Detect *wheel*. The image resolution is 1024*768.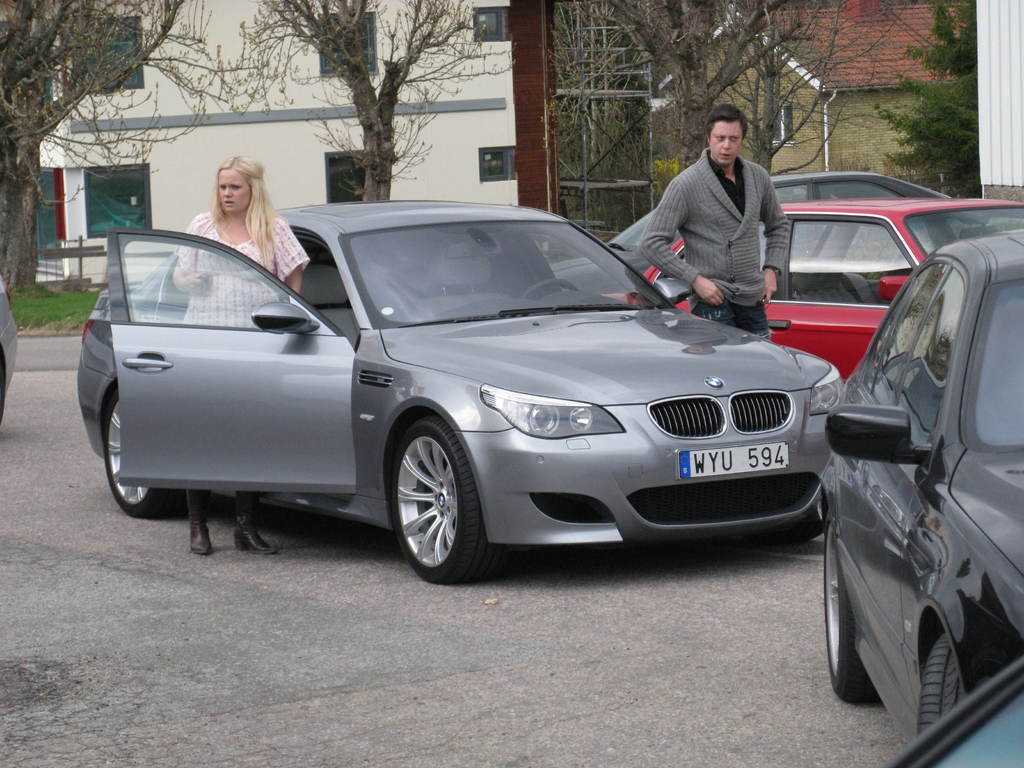
[106,387,185,518].
